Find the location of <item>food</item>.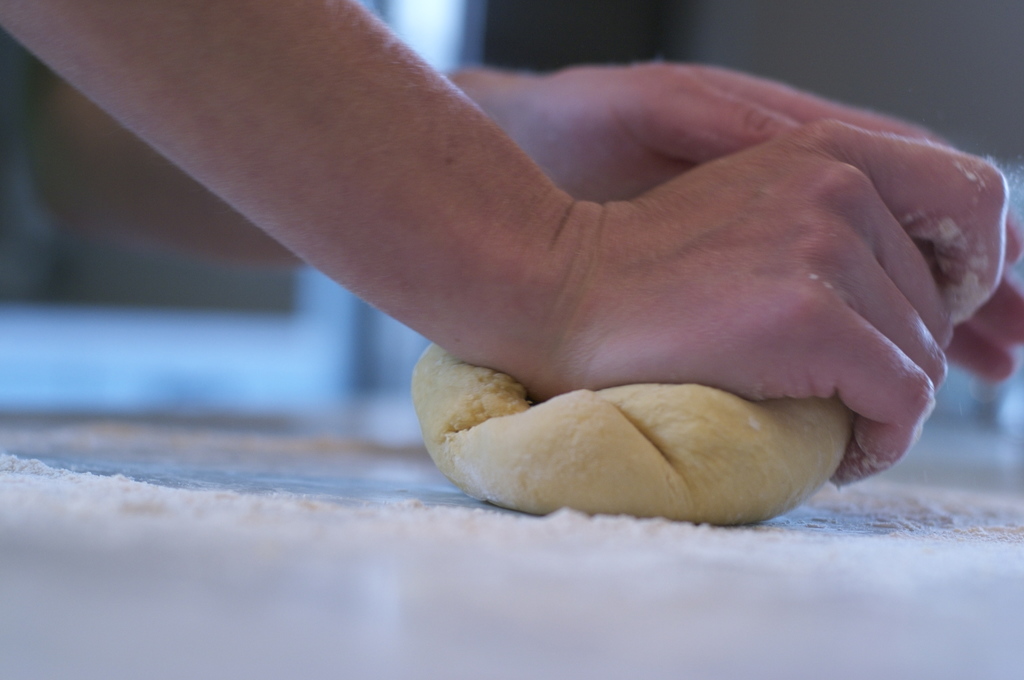
Location: x1=412 y1=346 x2=856 y2=529.
